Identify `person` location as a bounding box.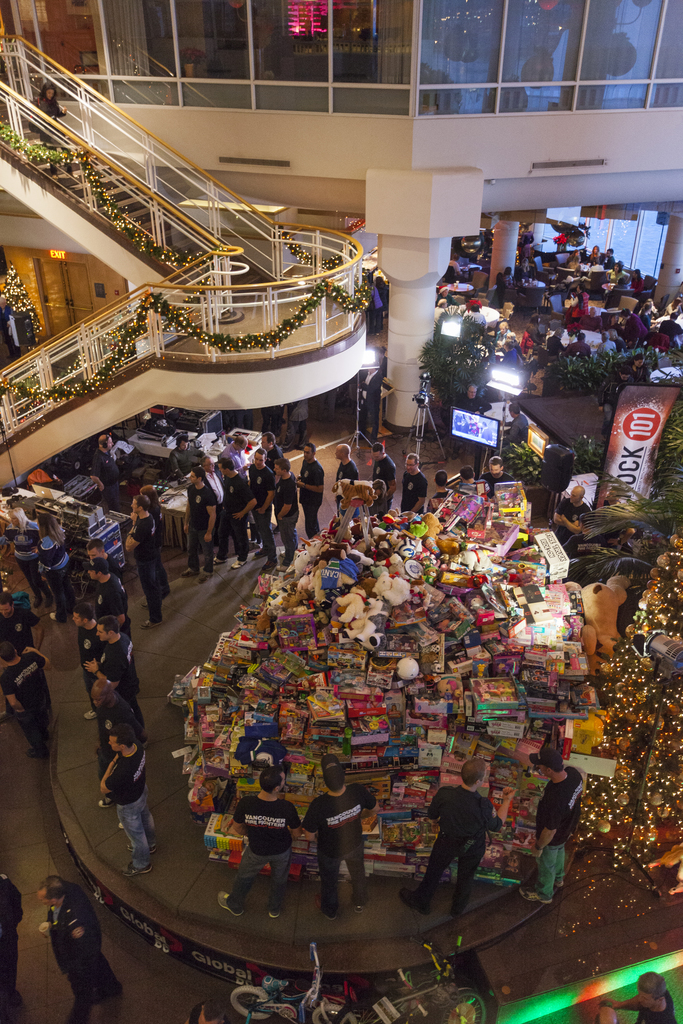
Rect(303, 751, 380, 906).
